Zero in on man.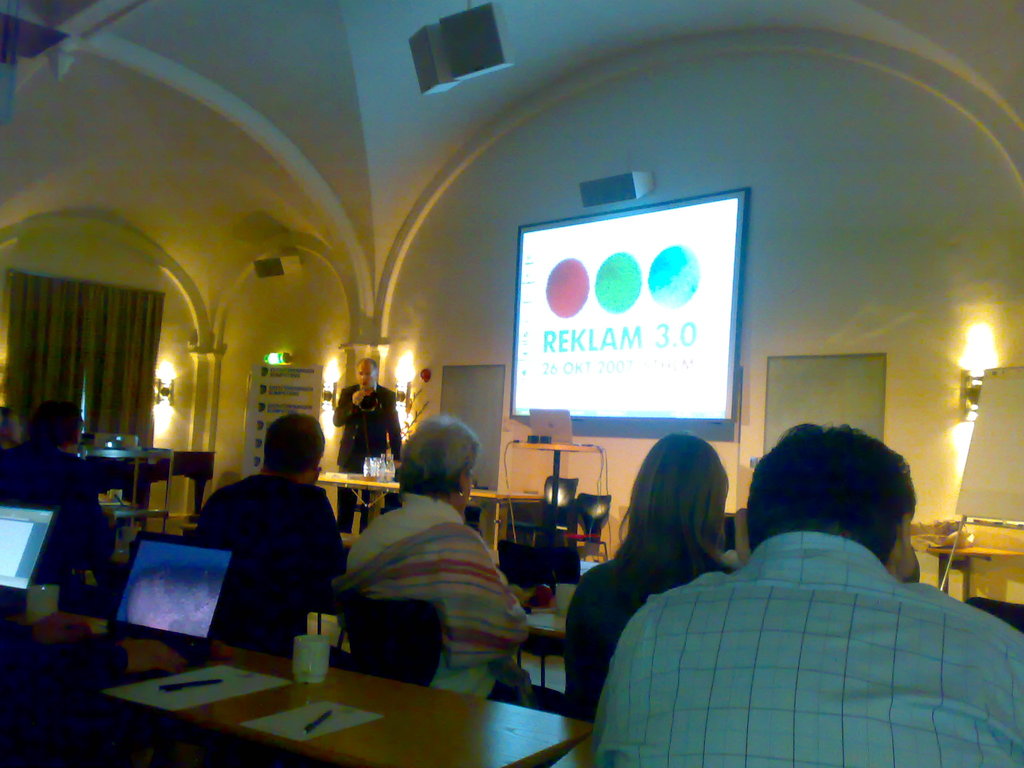
Zeroed in: 0,398,122,611.
